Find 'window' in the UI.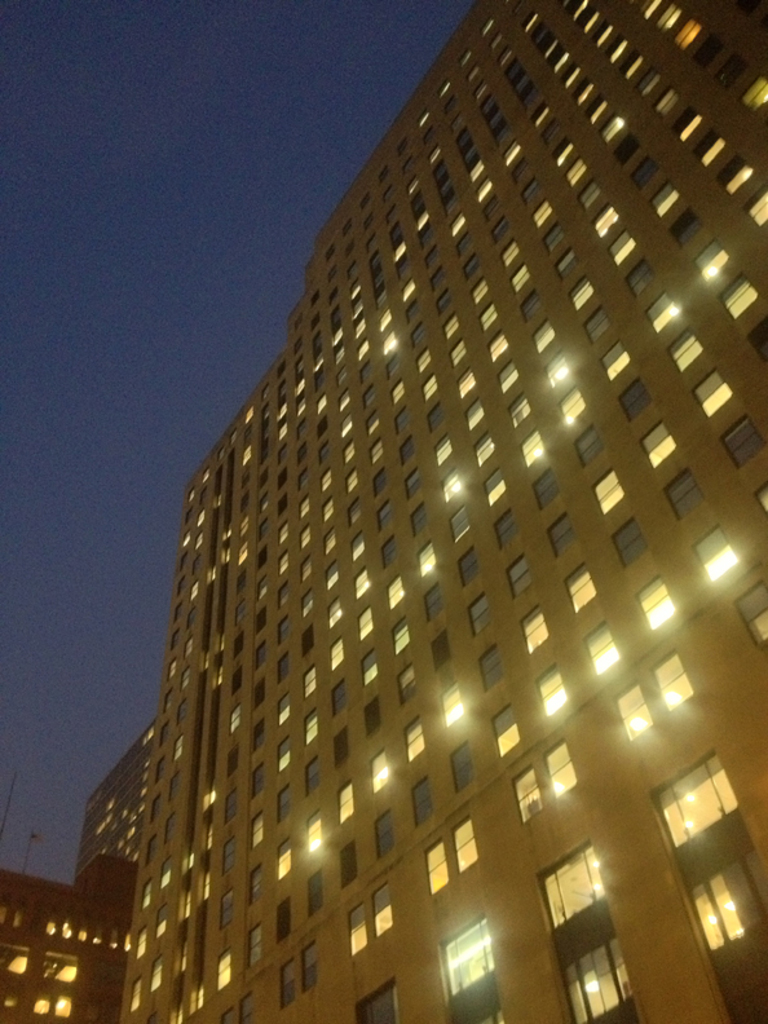
UI element at {"left": 634, "top": 266, "right": 652, "bottom": 299}.
